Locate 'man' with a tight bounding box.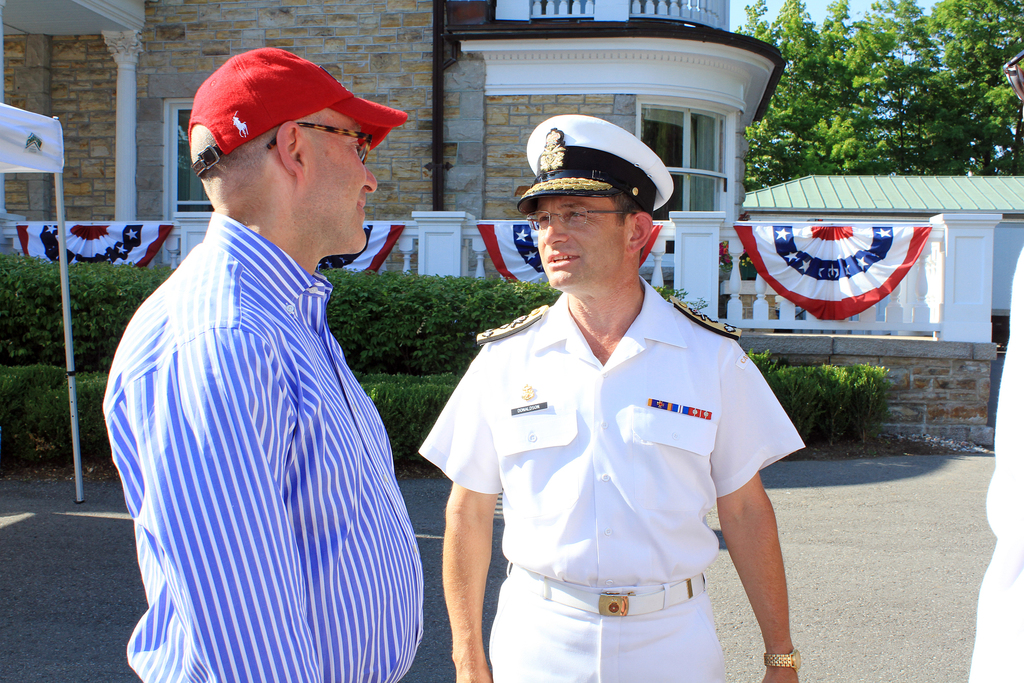
locate(417, 113, 803, 682).
